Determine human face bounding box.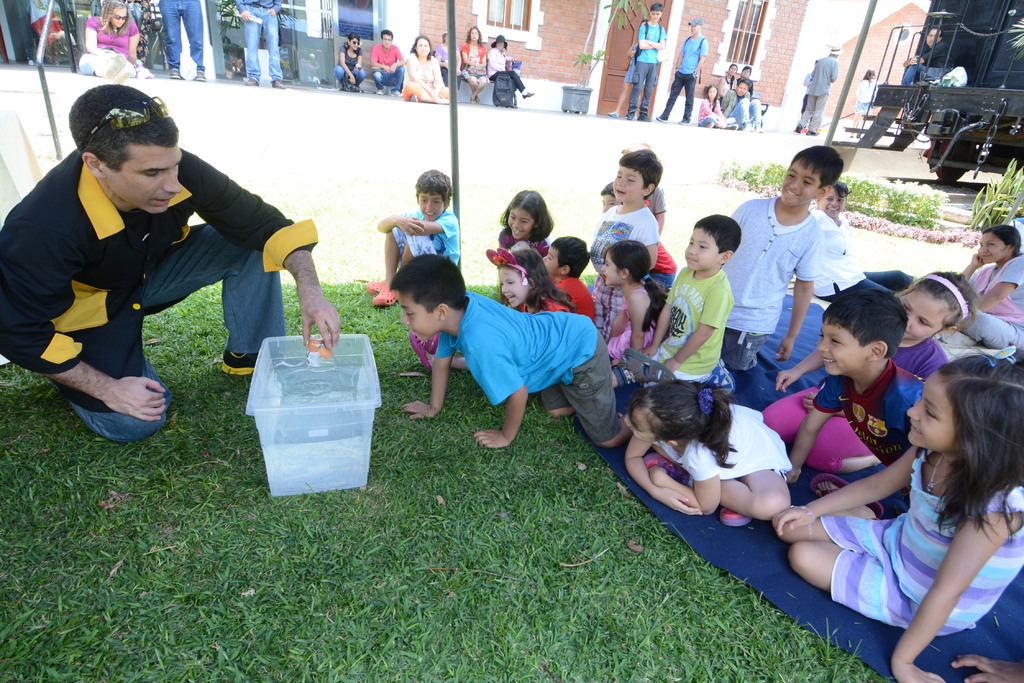
Determined: (x1=910, y1=356, x2=956, y2=453).
